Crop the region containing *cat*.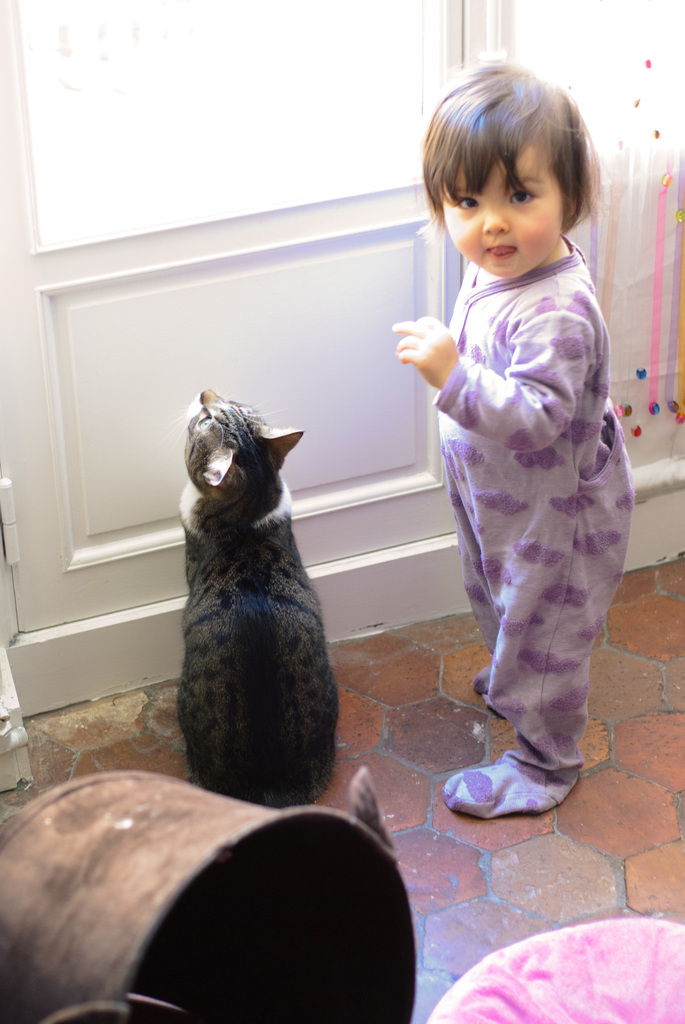
Crop region: box(173, 386, 343, 810).
